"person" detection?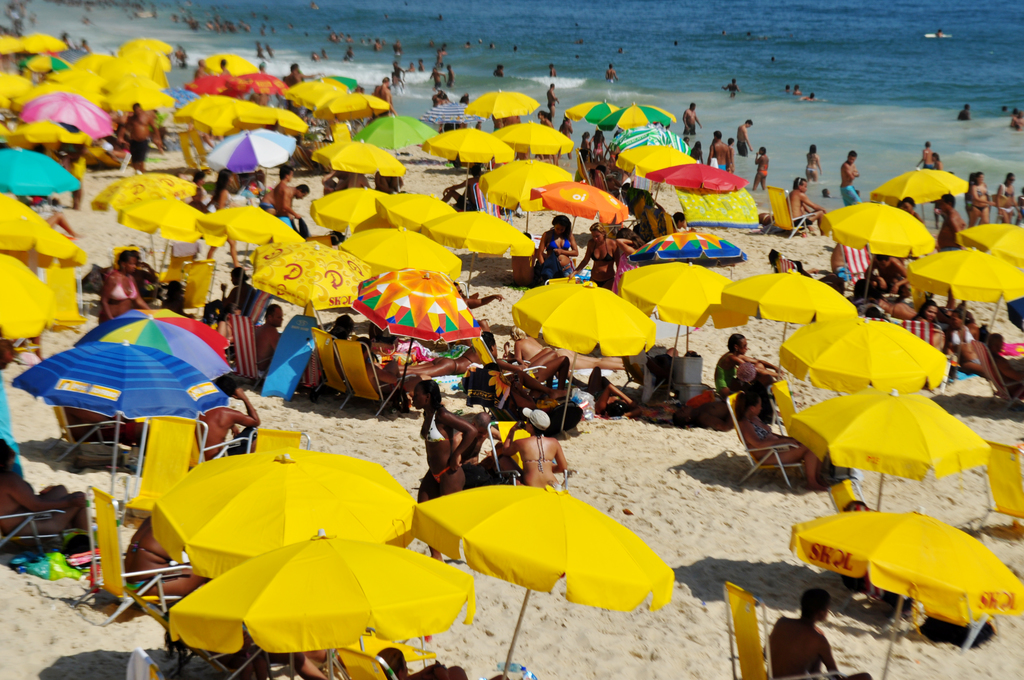
274:166:295:226
